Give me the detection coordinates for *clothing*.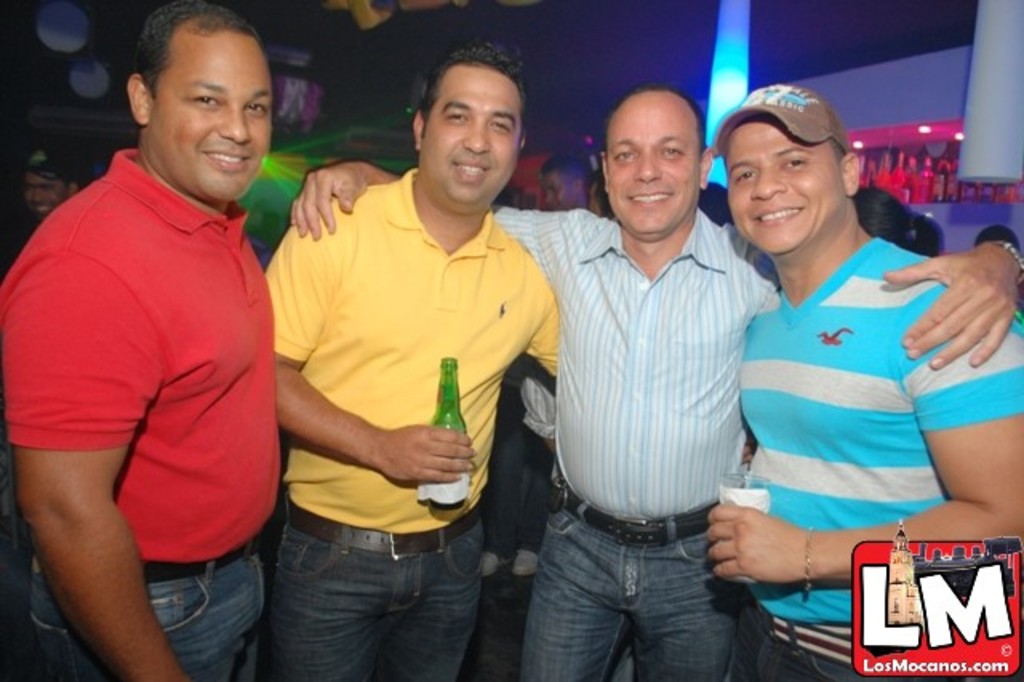
pyautogui.locateOnScreen(736, 179, 986, 605).
